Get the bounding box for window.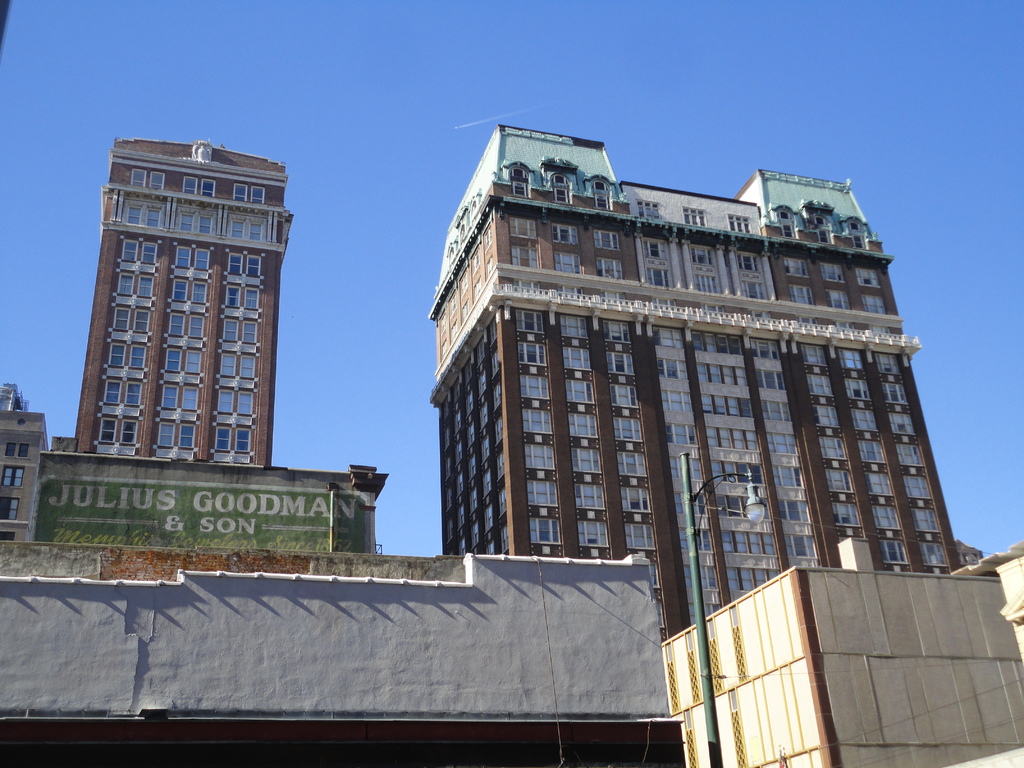
Rect(156, 378, 200, 413).
